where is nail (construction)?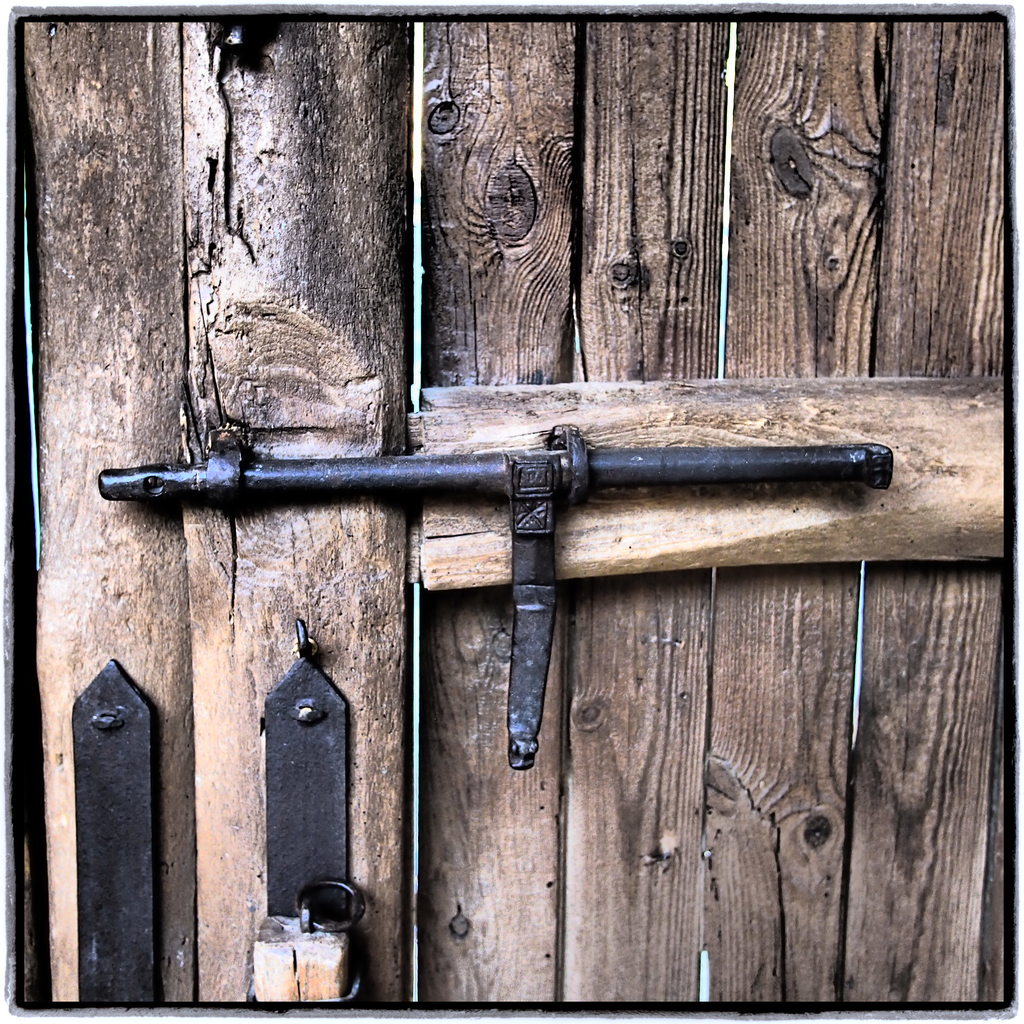
[676,241,685,255].
